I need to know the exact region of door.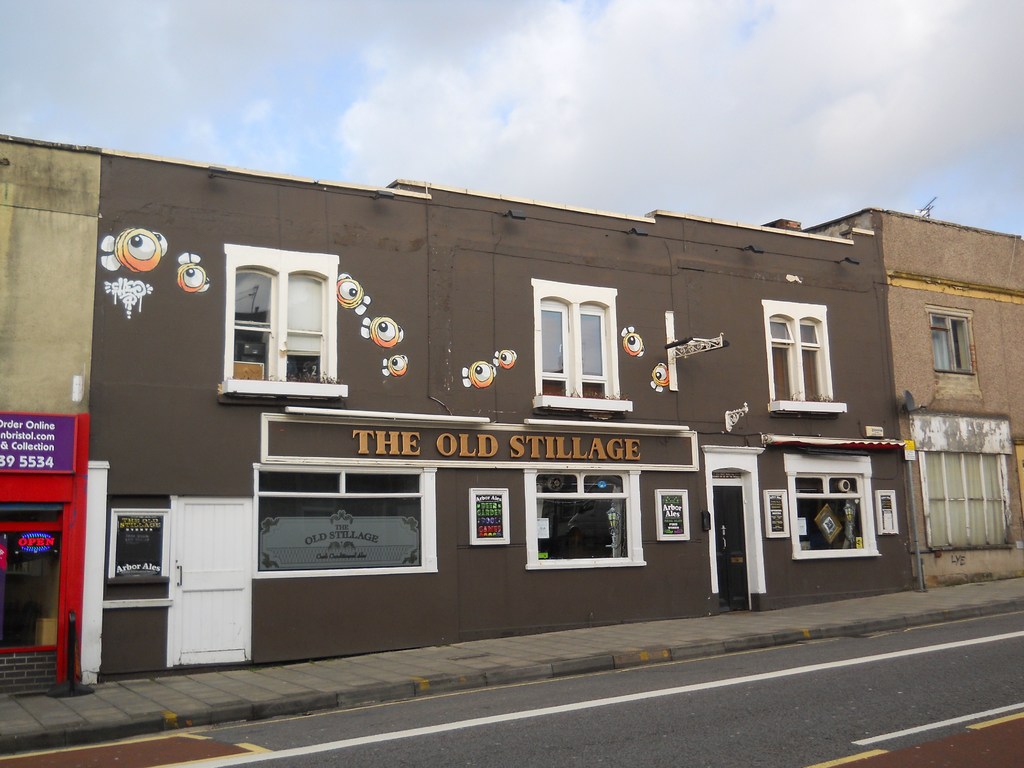
Region: l=129, t=486, r=254, b=667.
